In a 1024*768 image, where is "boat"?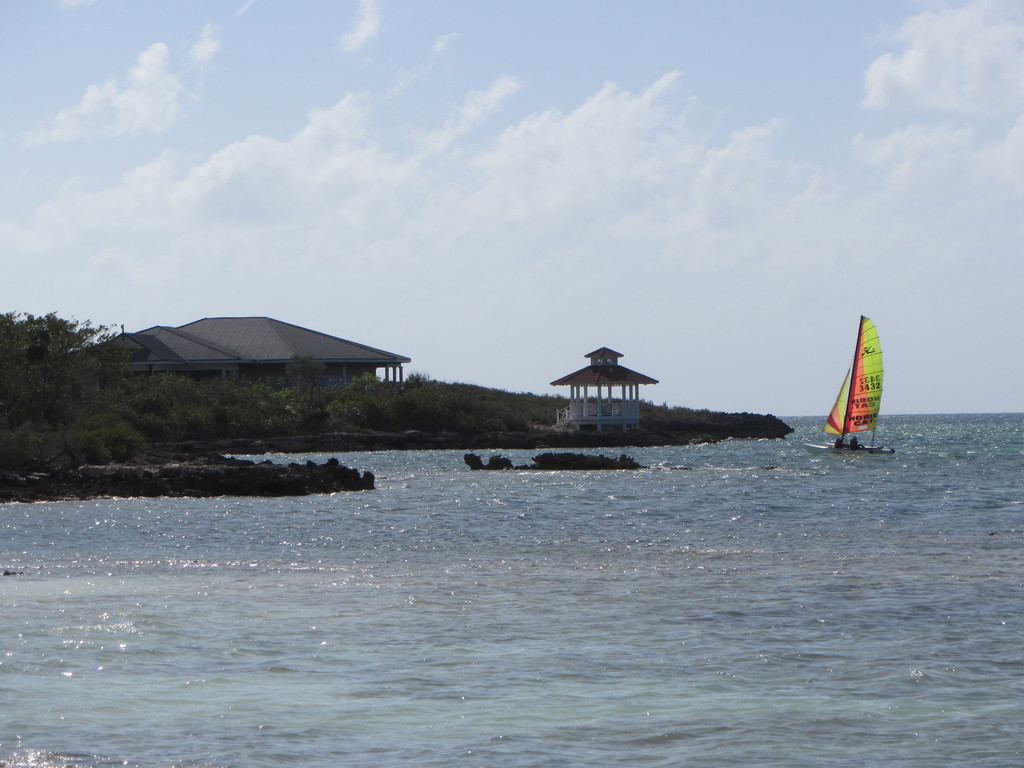
box(811, 324, 884, 461).
